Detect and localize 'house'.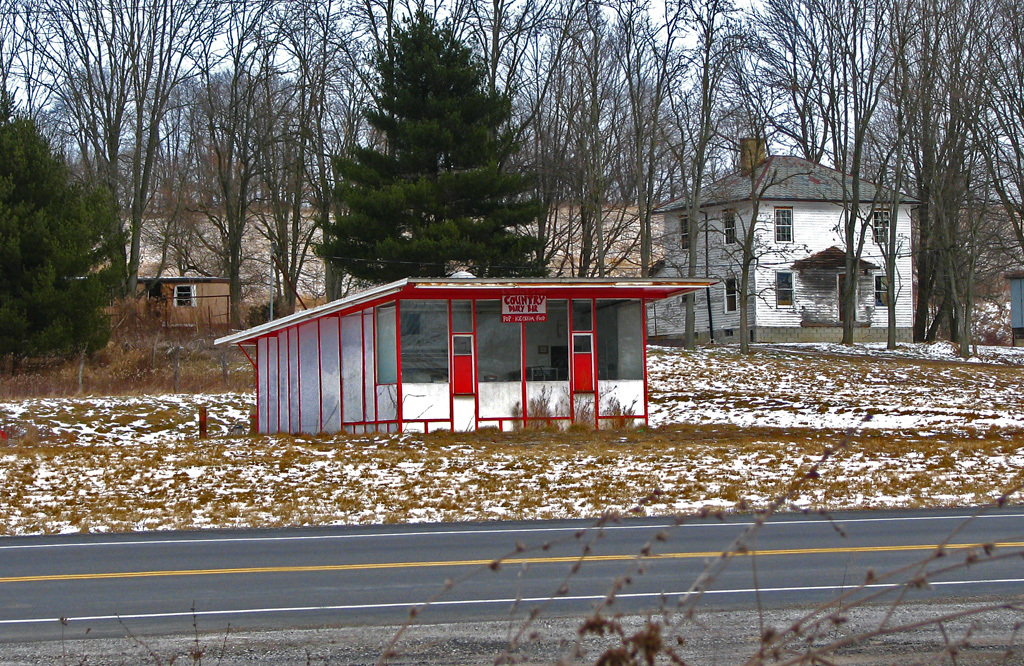
Localized at locate(64, 263, 249, 365).
